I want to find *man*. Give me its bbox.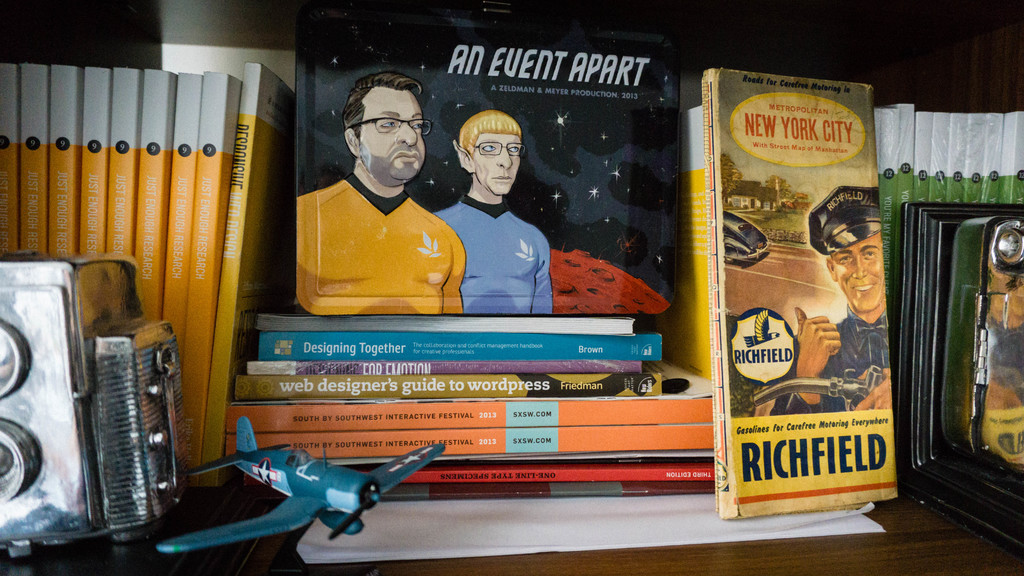
x1=769 y1=187 x2=895 y2=417.
